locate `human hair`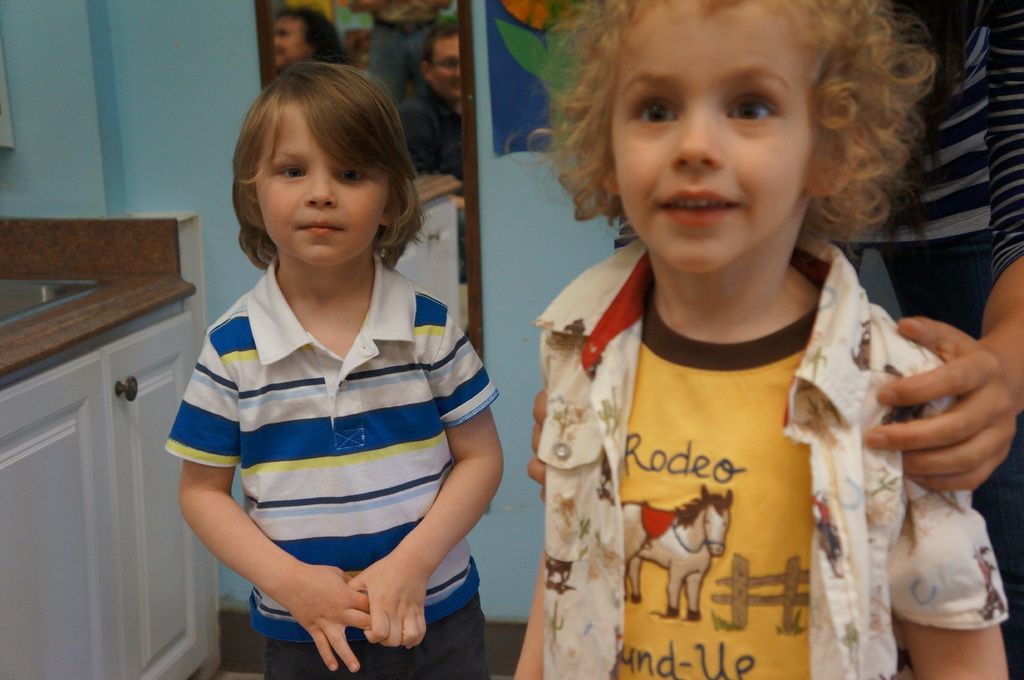
(545, 0, 939, 255)
